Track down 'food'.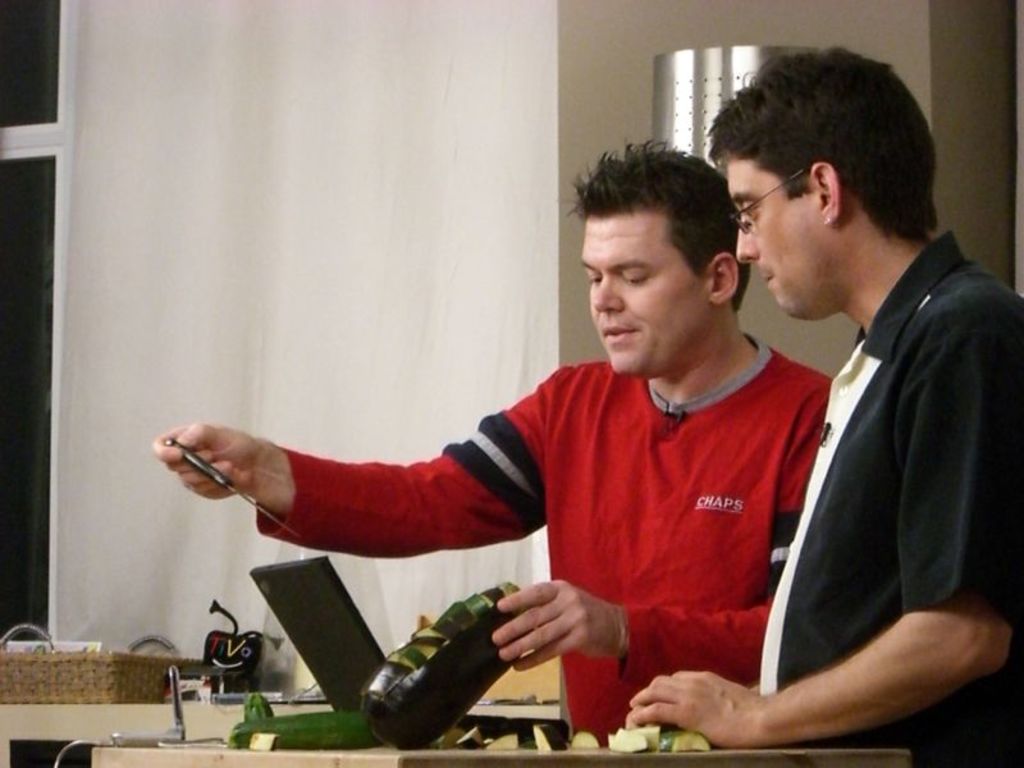
Tracked to crop(228, 708, 383, 755).
